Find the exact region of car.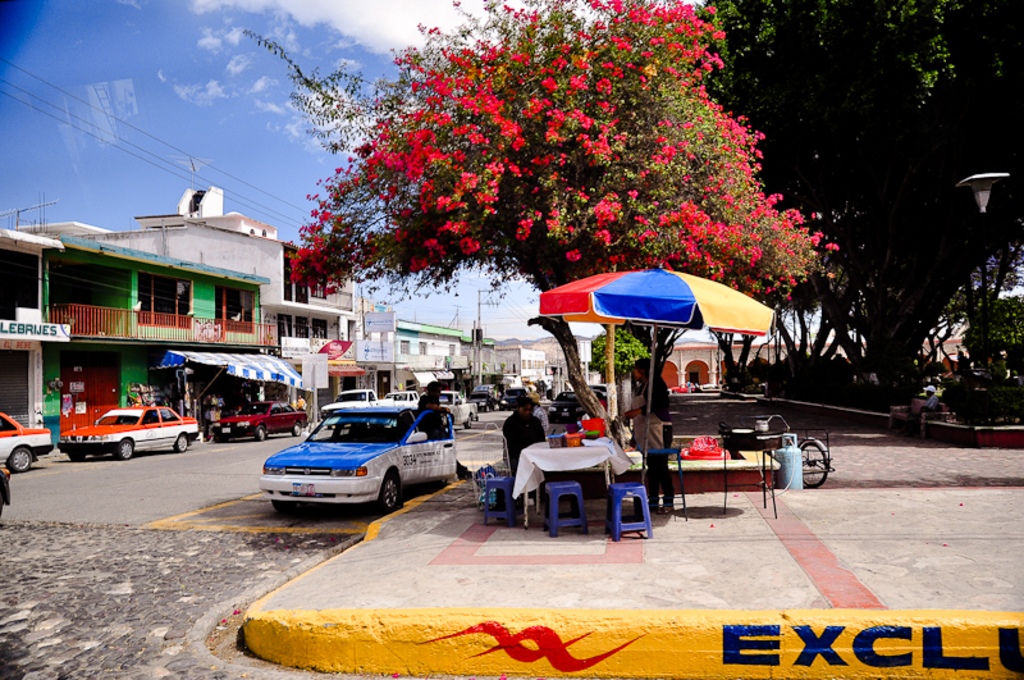
Exact region: <box>320,384,379,414</box>.
